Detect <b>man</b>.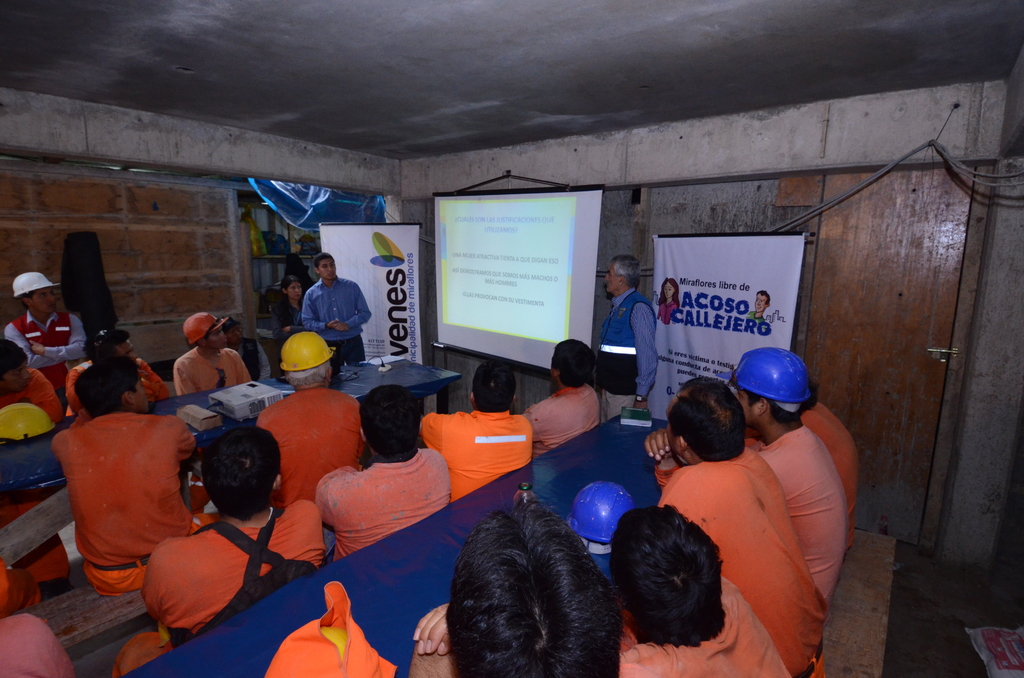
Detected at <region>0, 557, 72, 677</region>.
